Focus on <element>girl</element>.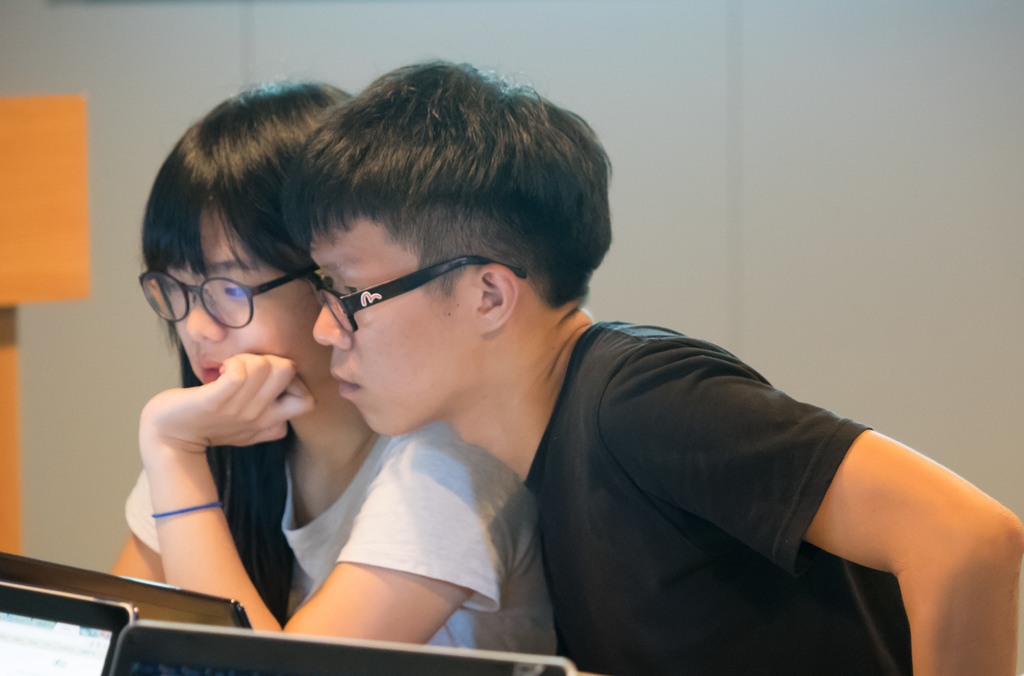
Focused at crop(97, 77, 564, 675).
